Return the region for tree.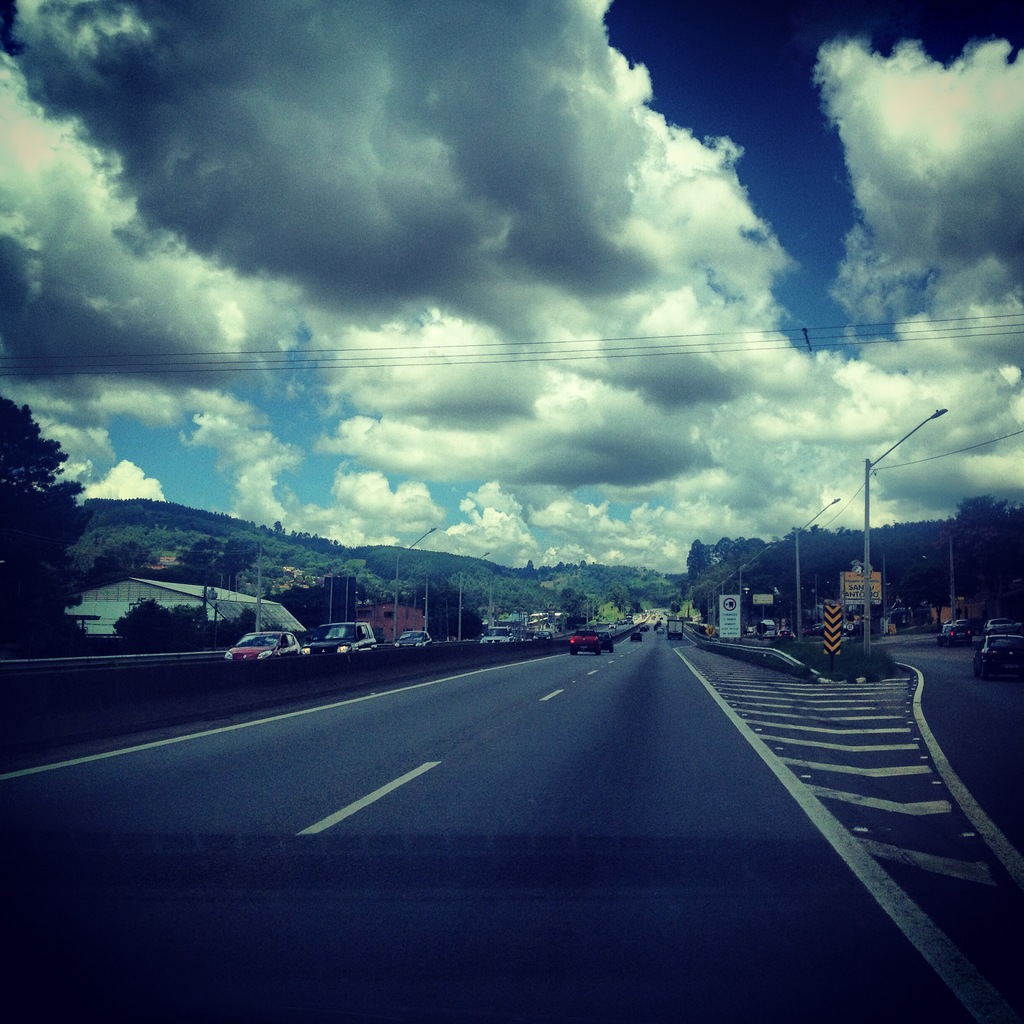
box(0, 389, 151, 655).
